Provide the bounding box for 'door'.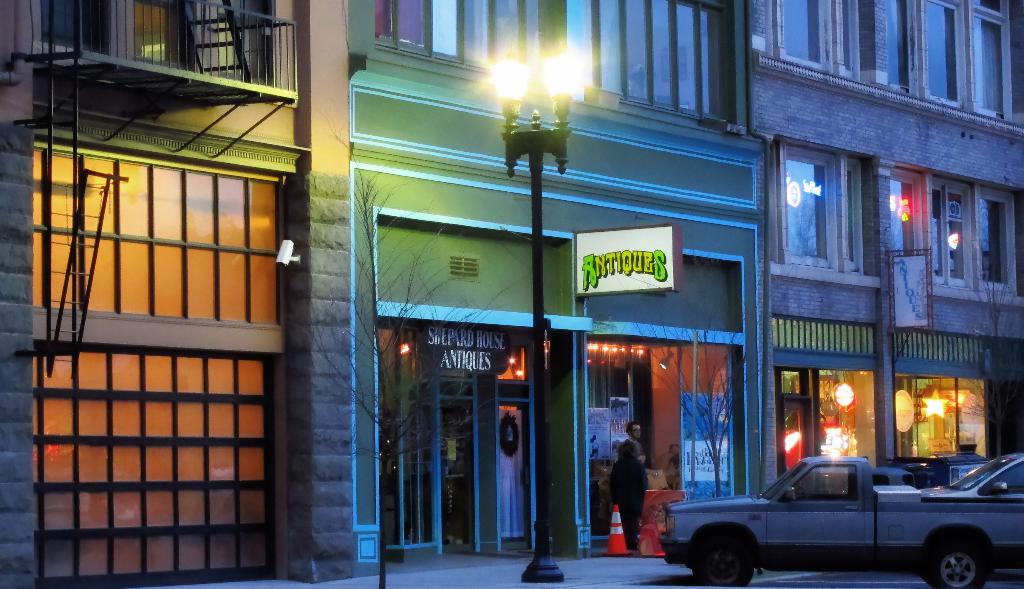
crop(440, 401, 476, 552).
